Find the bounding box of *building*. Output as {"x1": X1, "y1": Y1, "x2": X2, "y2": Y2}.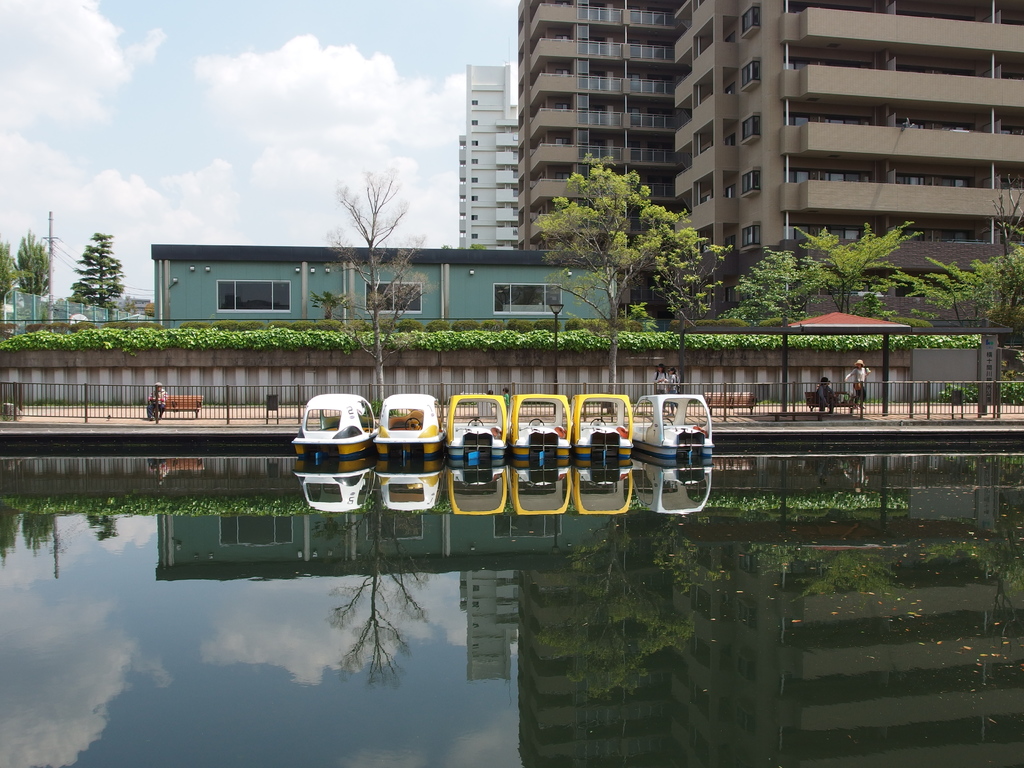
{"x1": 150, "y1": 244, "x2": 622, "y2": 330}.
